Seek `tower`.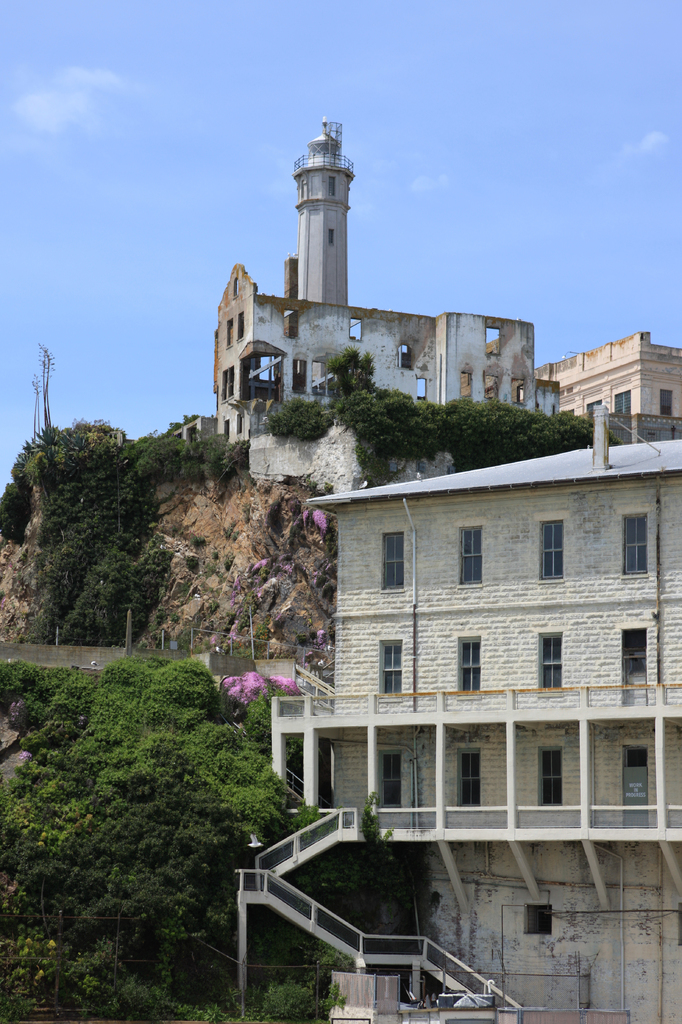
294:118:358:308.
